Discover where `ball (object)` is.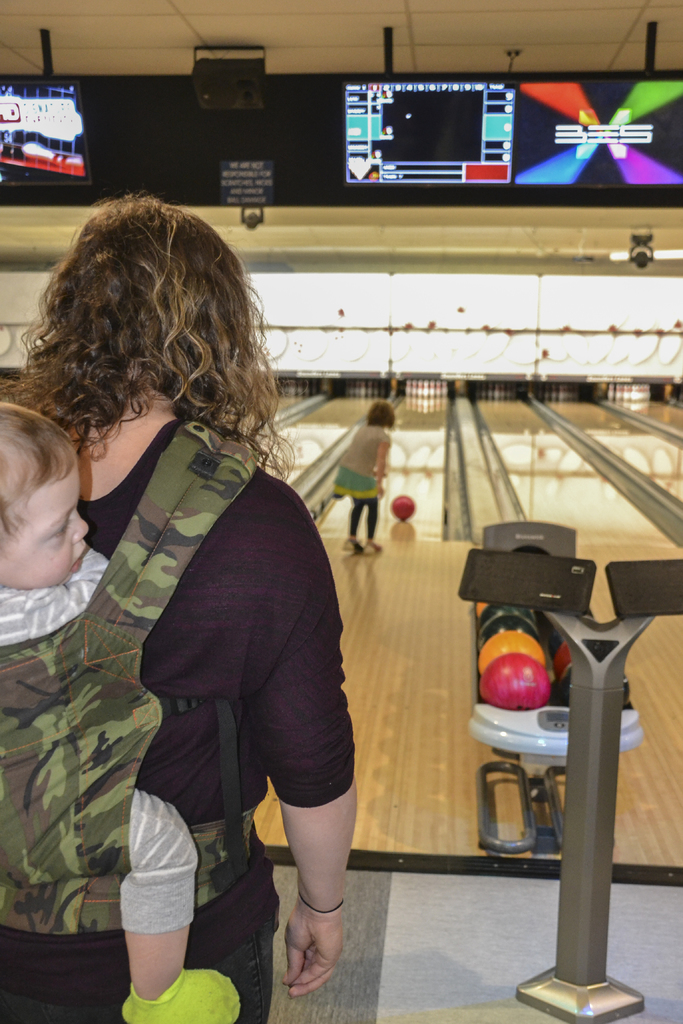
Discovered at crop(552, 664, 632, 708).
